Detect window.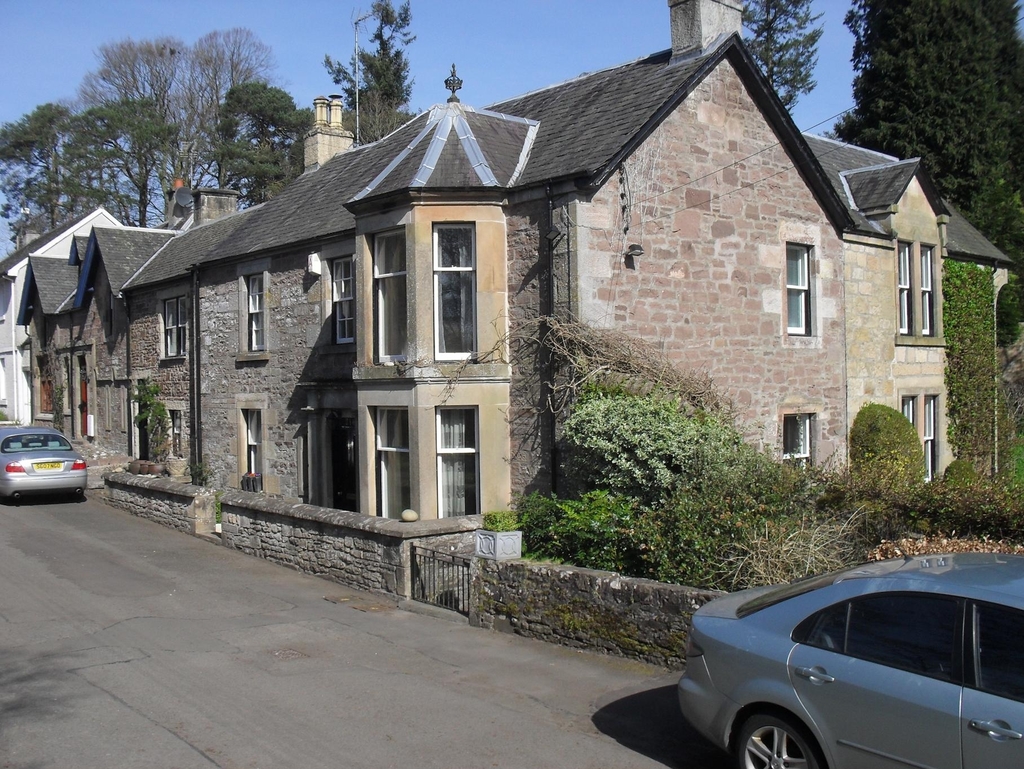
Detected at [783, 416, 814, 480].
